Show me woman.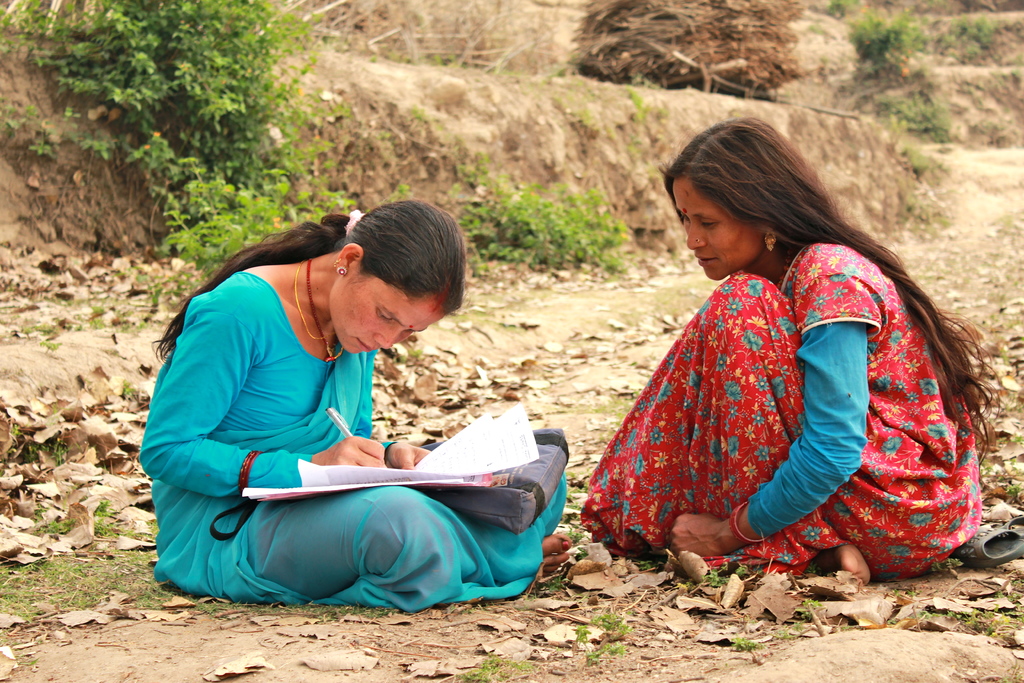
woman is here: select_region(131, 198, 572, 622).
